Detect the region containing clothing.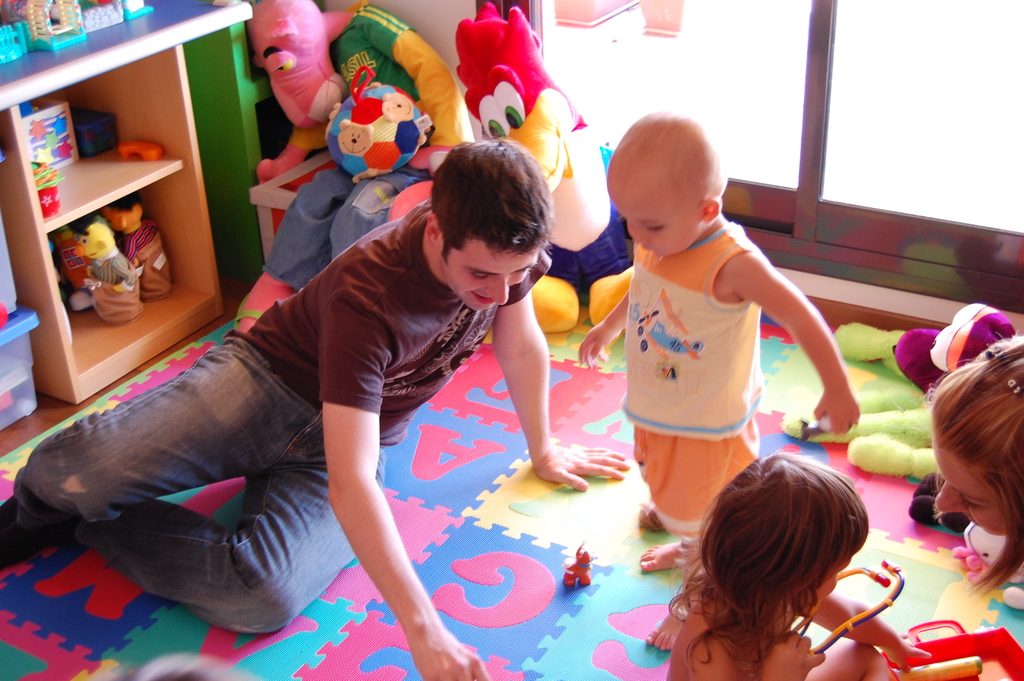
[x1=95, y1=168, x2=540, y2=637].
